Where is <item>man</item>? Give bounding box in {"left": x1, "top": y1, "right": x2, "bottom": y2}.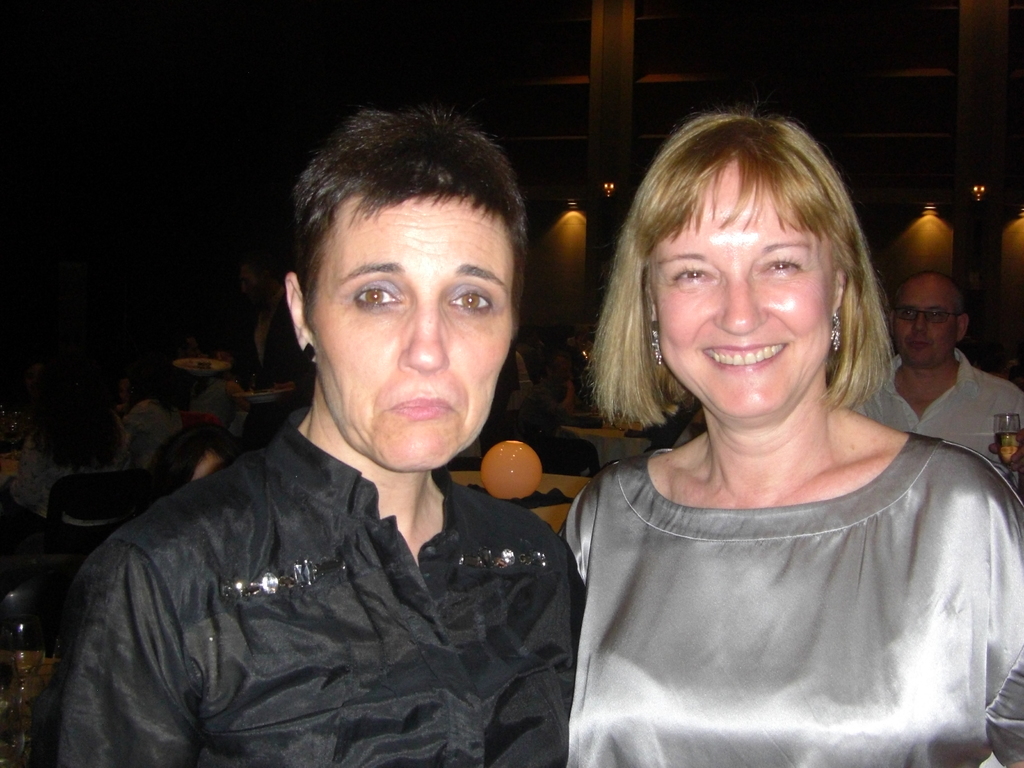
{"left": 833, "top": 260, "right": 1023, "bottom": 486}.
